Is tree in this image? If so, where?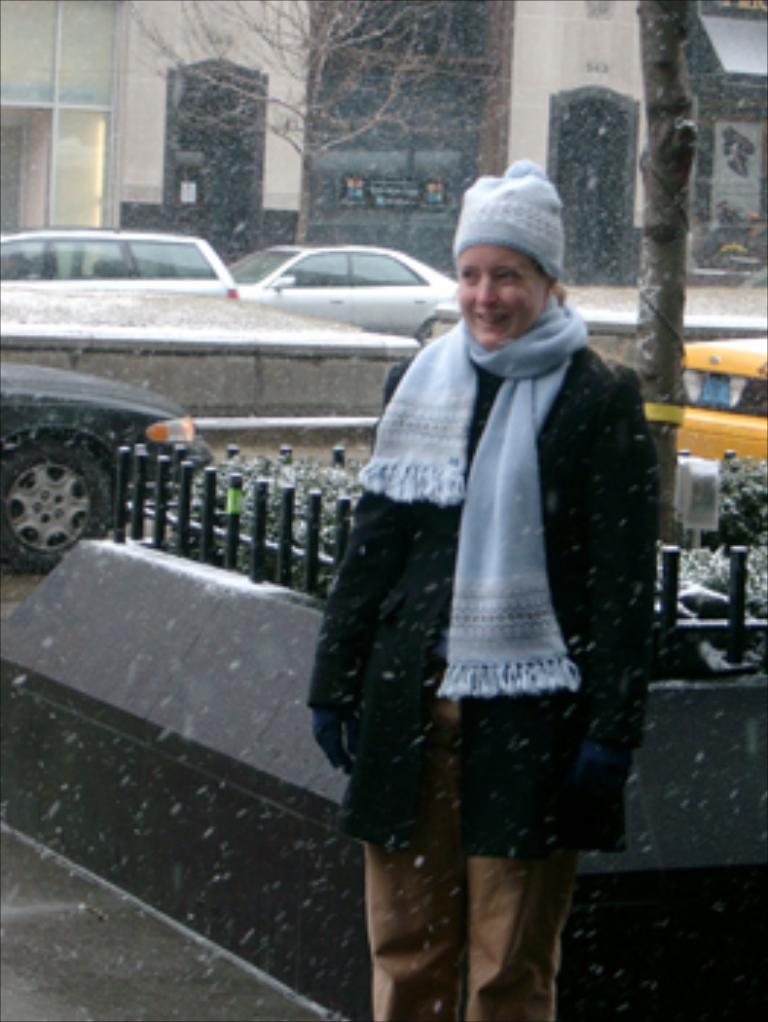
Yes, at box=[128, 0, 453, 239].
